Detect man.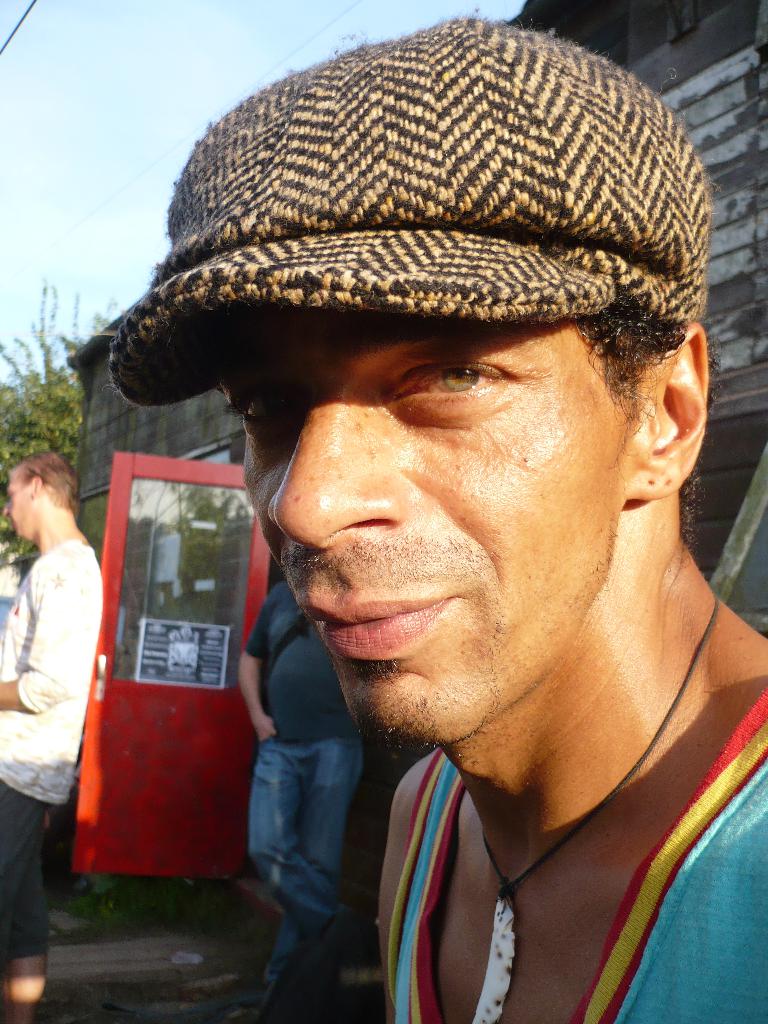
Detected at rect(0, 450, 102, 1020).
